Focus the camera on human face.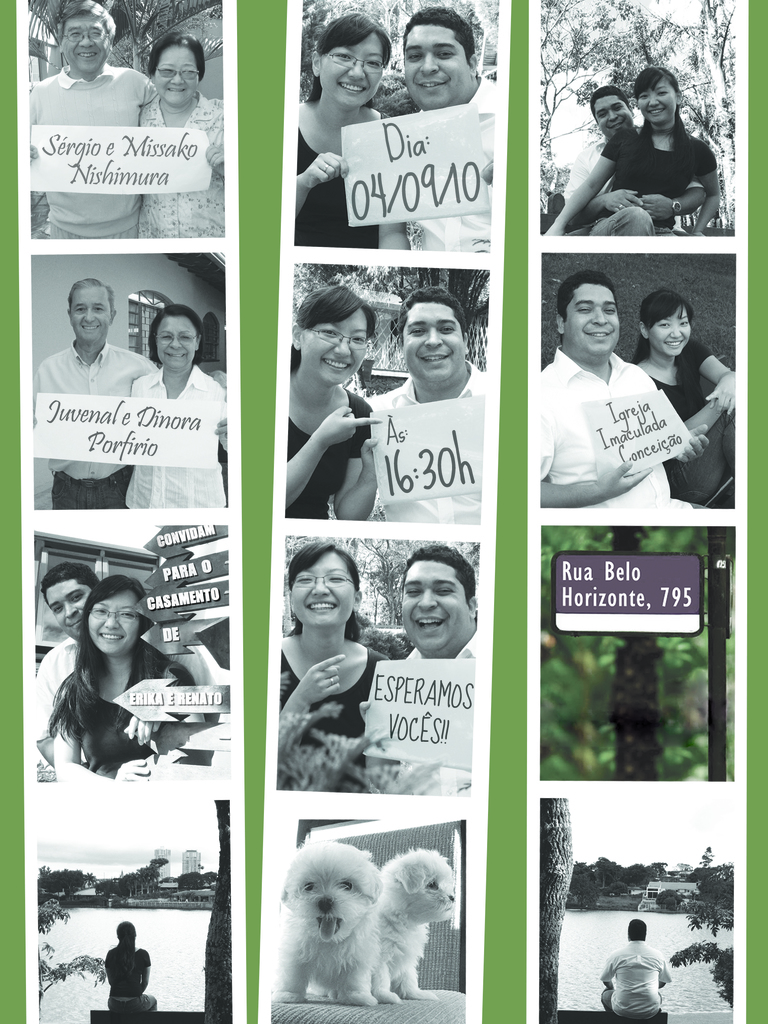
Focus region: Rect(60, 15, 107, 63).
